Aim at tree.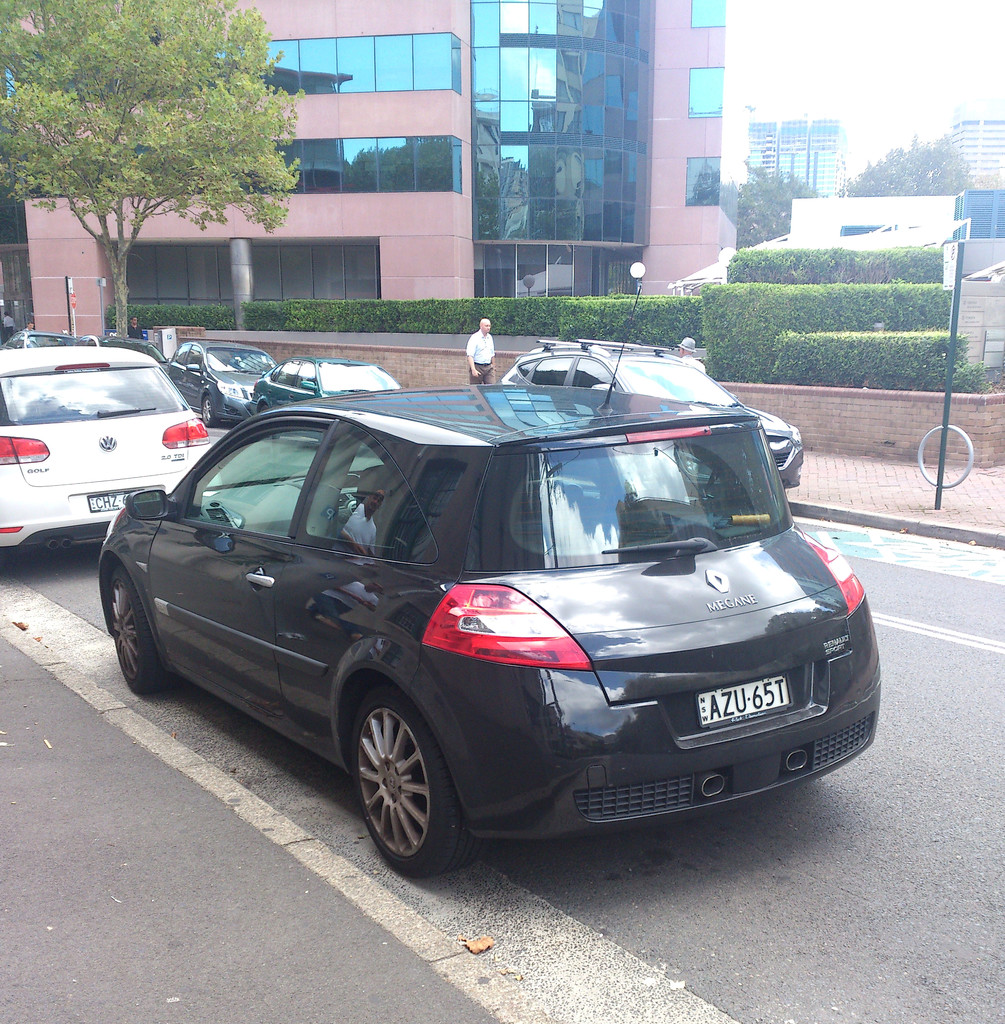
Aimed at {"x1": 0, "y1": 0, "x2": 296, "y2": 337}.
